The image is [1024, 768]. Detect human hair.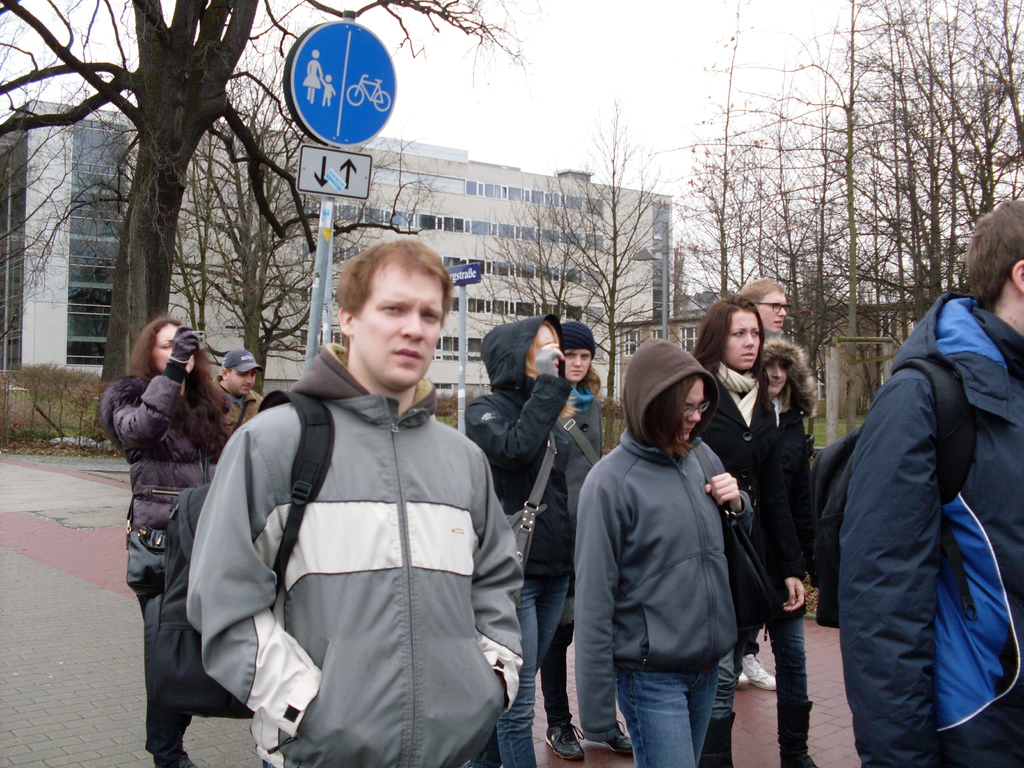
Detection: rect(525, 324, 580, 419).
